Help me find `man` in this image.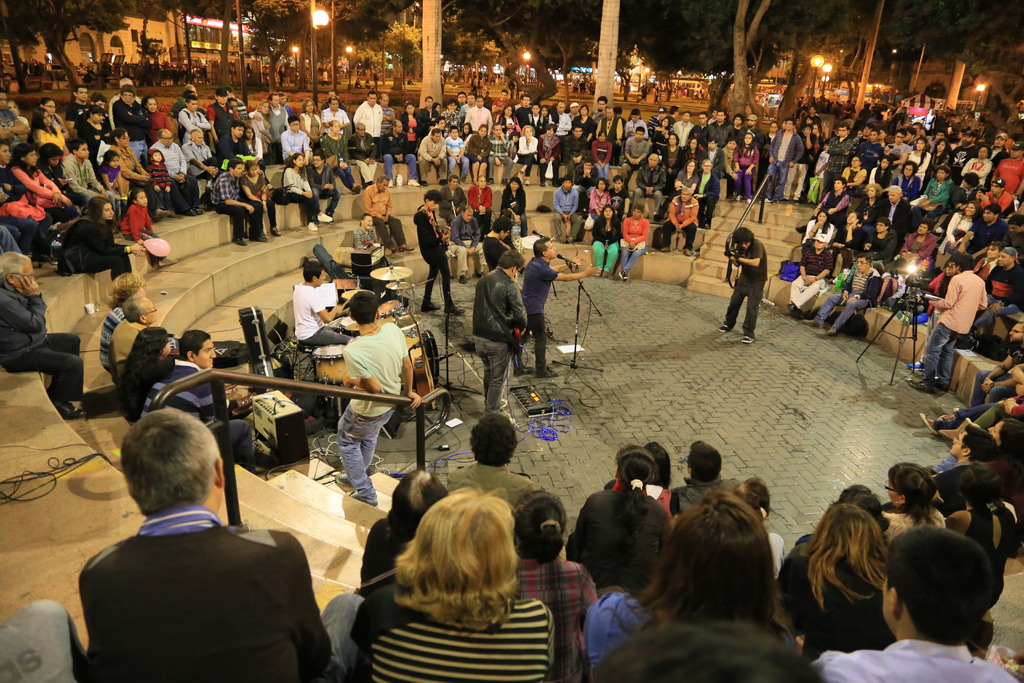
Found it: (x1=529, y1=103, x2=544, y2=134).
